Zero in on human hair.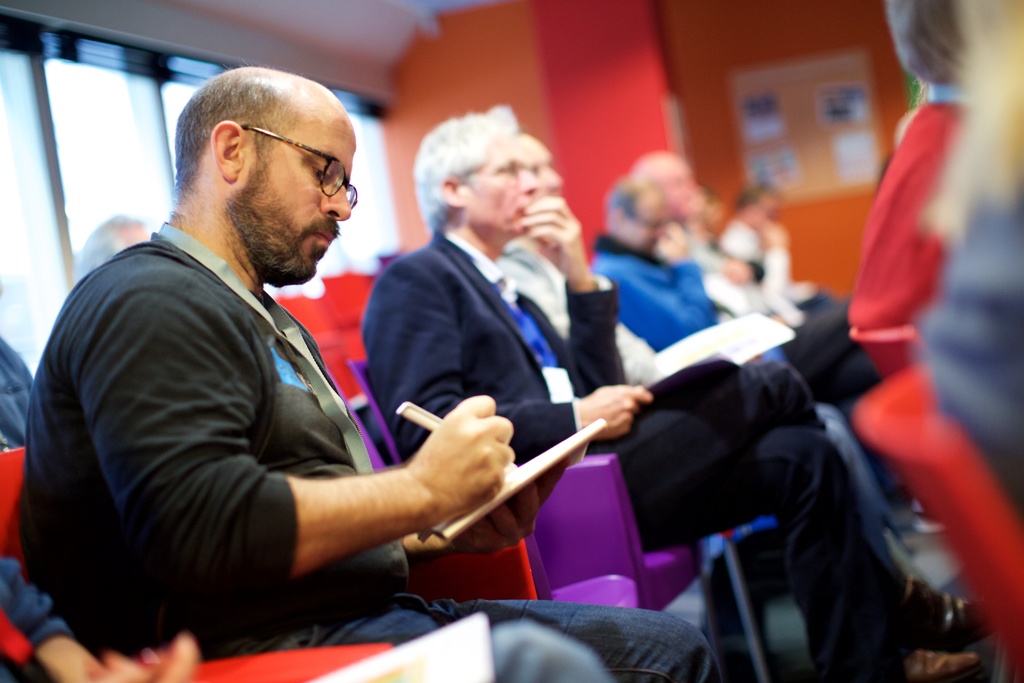
Zeroed in: left=884, top=0, right=956, bottom=88.
